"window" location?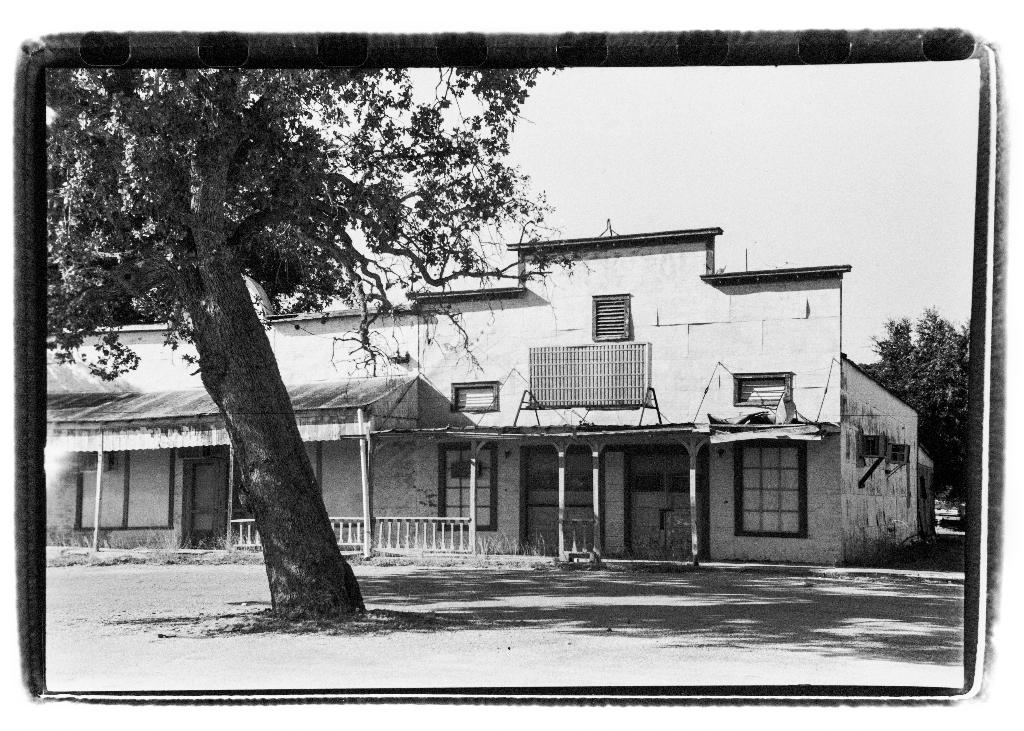
{"x1": 733, "y1": 446, "x2": 810, "y2": 533}
